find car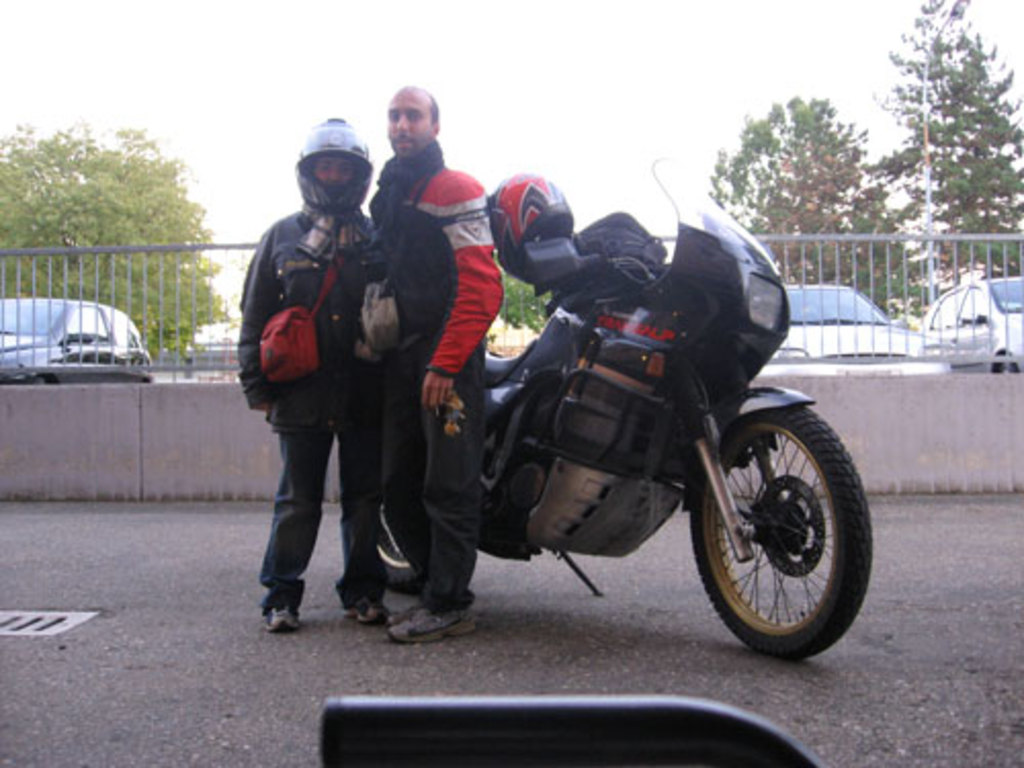
bbox(770, 279, 932, 356)
